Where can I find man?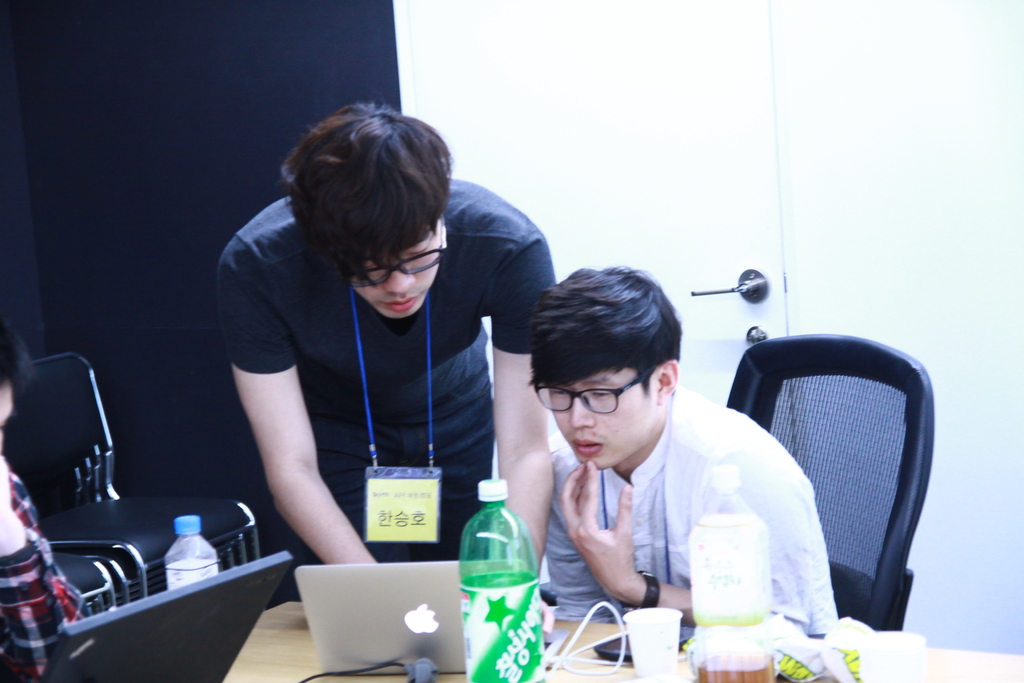
You can find it at [x1=505, y1=283, x2=822, y2=653].
